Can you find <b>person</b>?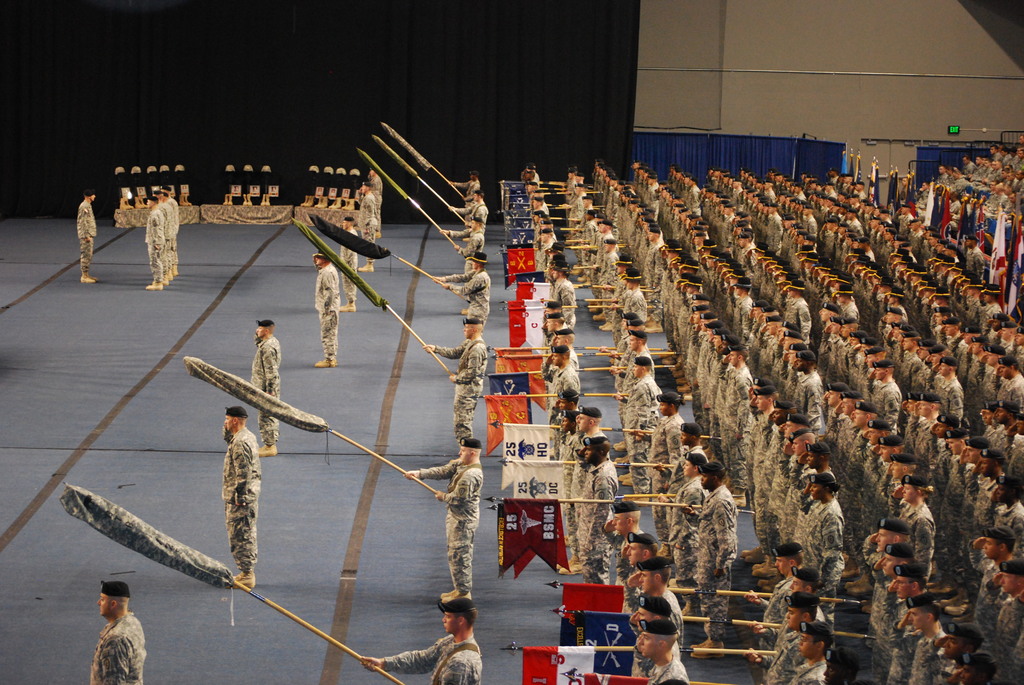
Yes, bounding box: <region>700, 611, 739, 666</region>.
